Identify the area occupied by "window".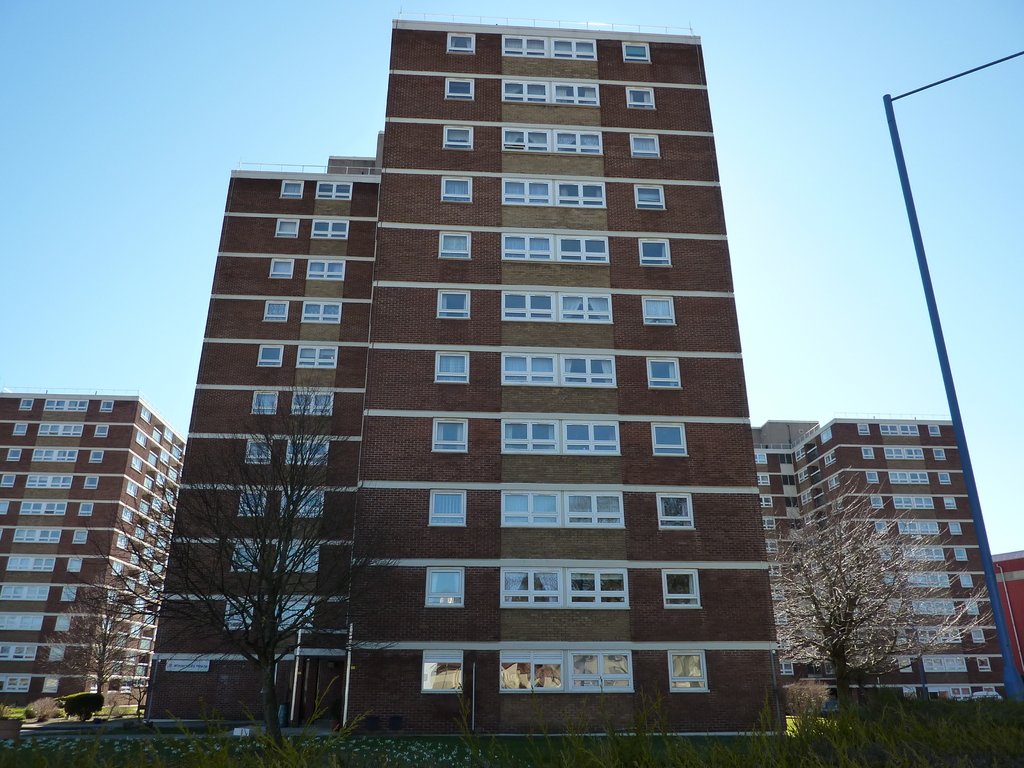
Area: [x1=252, y1=392, x2=277, y2=413].
